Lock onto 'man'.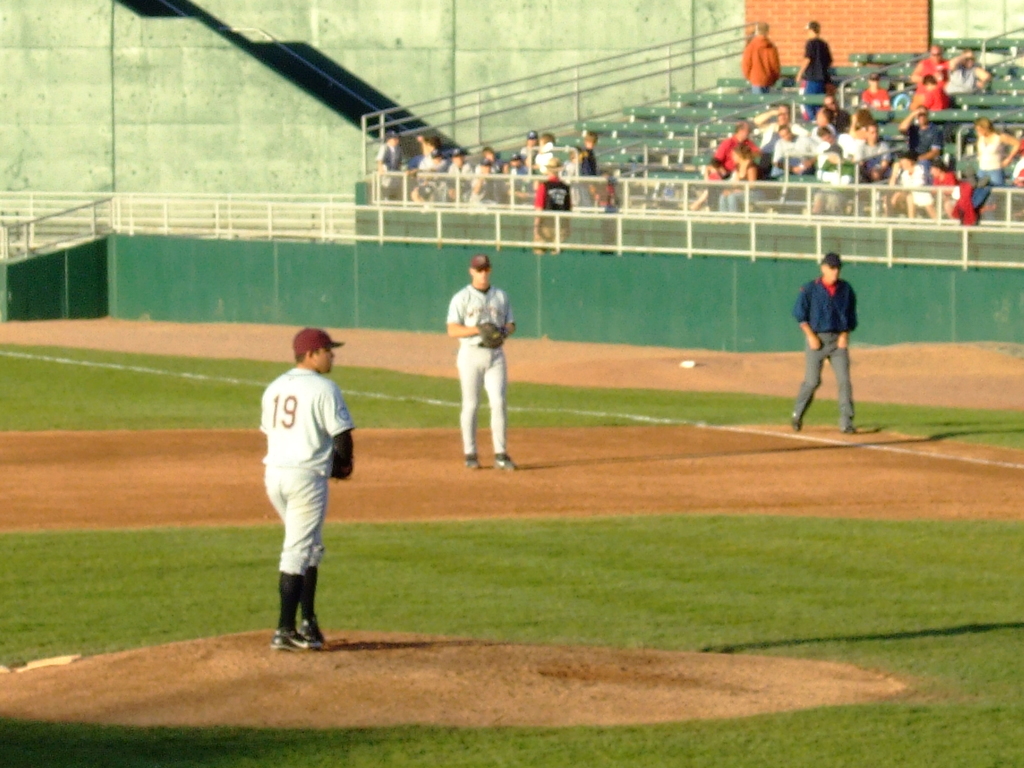
Locked: 840,115,874,151.
